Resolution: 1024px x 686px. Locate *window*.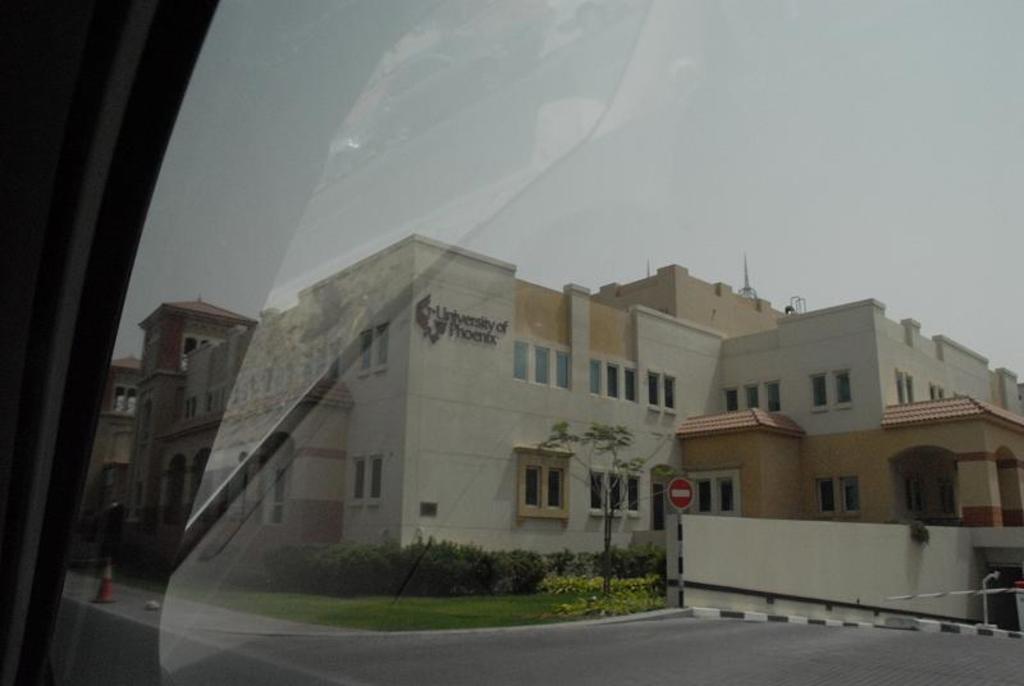
[183,398,197,417].
